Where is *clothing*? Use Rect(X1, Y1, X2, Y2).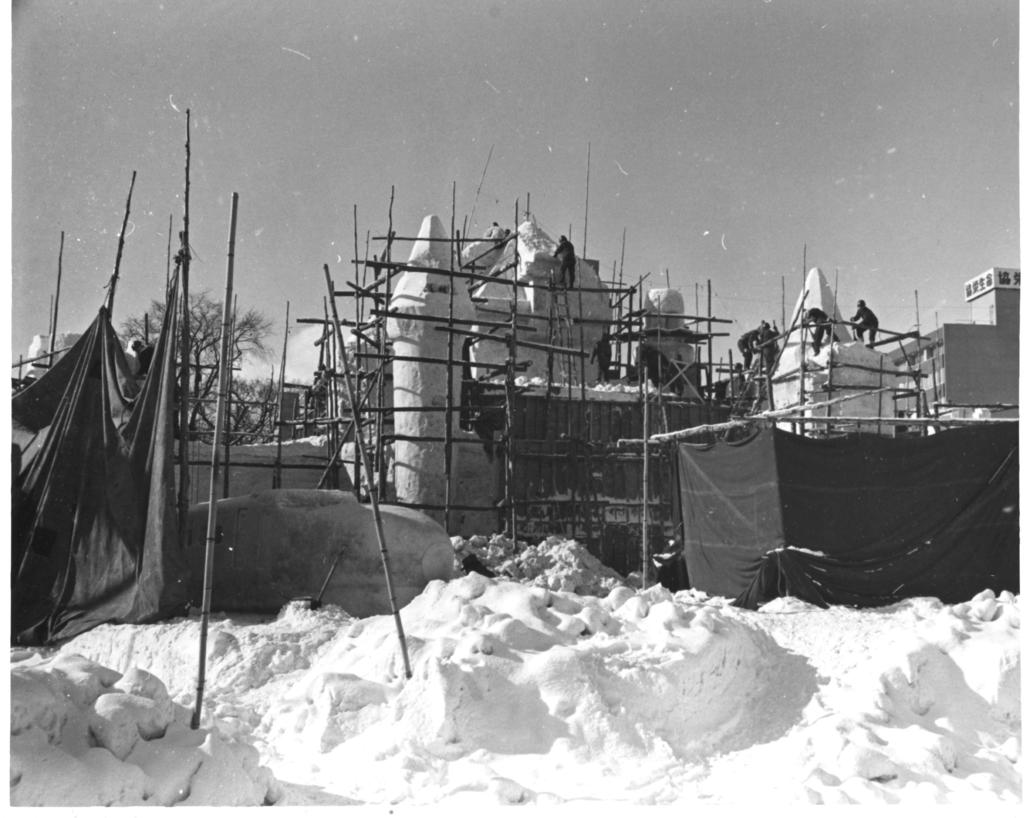
Rect(804, 309, 840, 355).
